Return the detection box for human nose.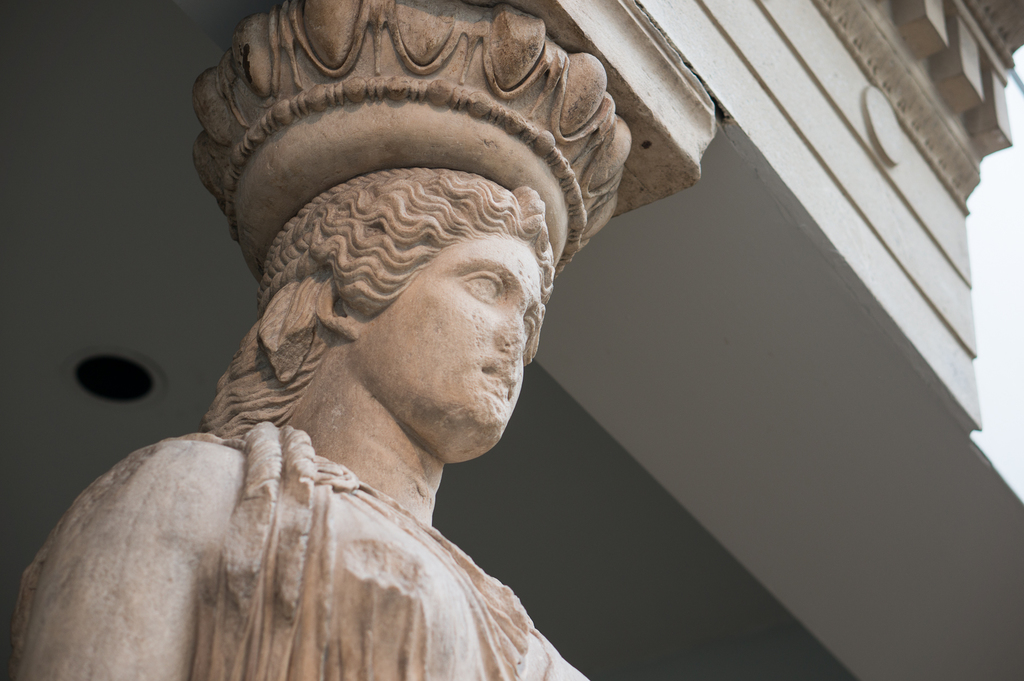
496 313 527 356.
